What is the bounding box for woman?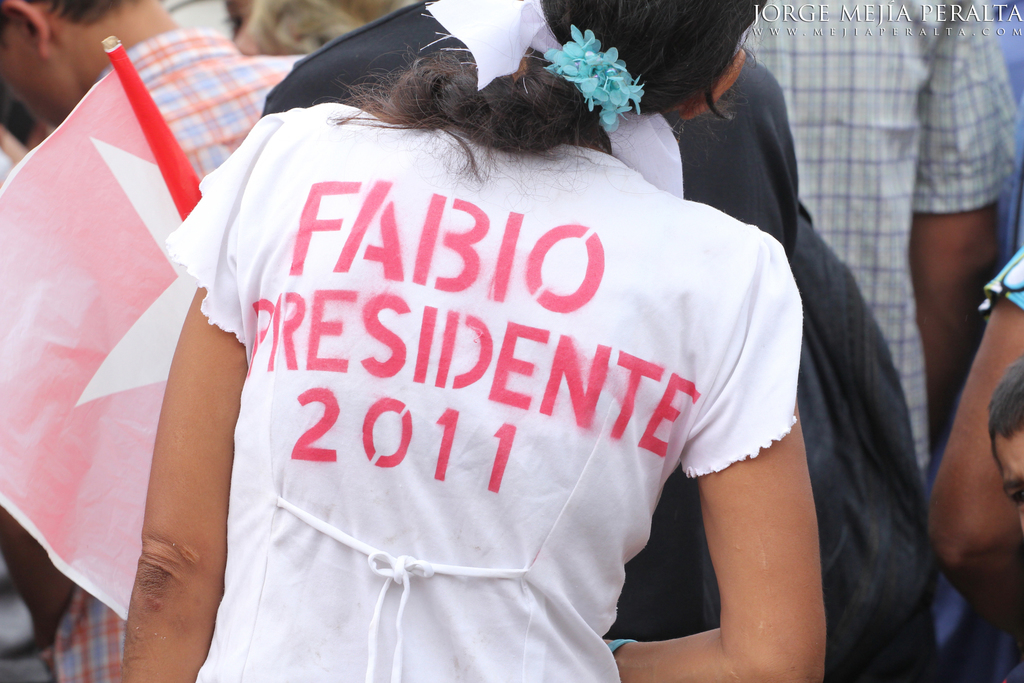
pyautogui.locateOnScreen(116, 0, 827, 682).
